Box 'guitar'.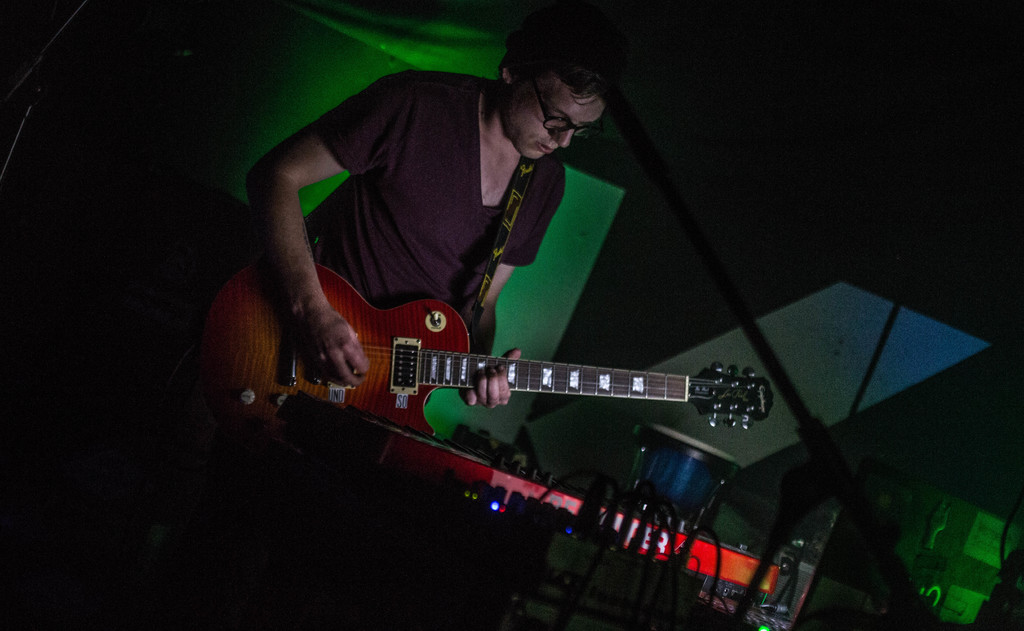
crop(215, 268, 780, 491).
